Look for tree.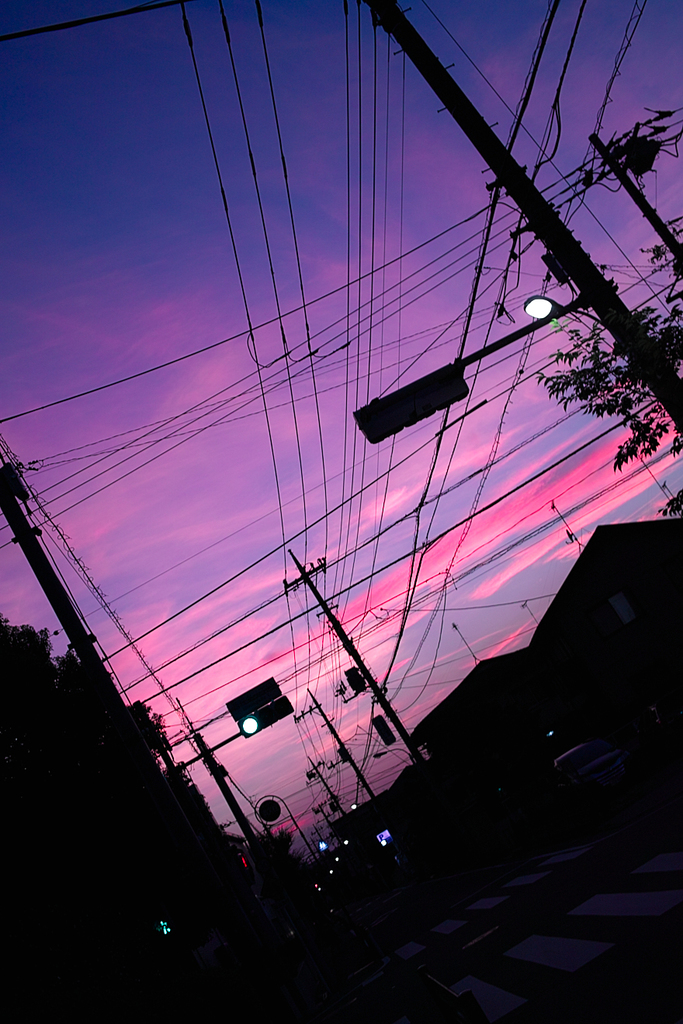
Found: <bbox>534, 213, 682, 524</bbox>.
